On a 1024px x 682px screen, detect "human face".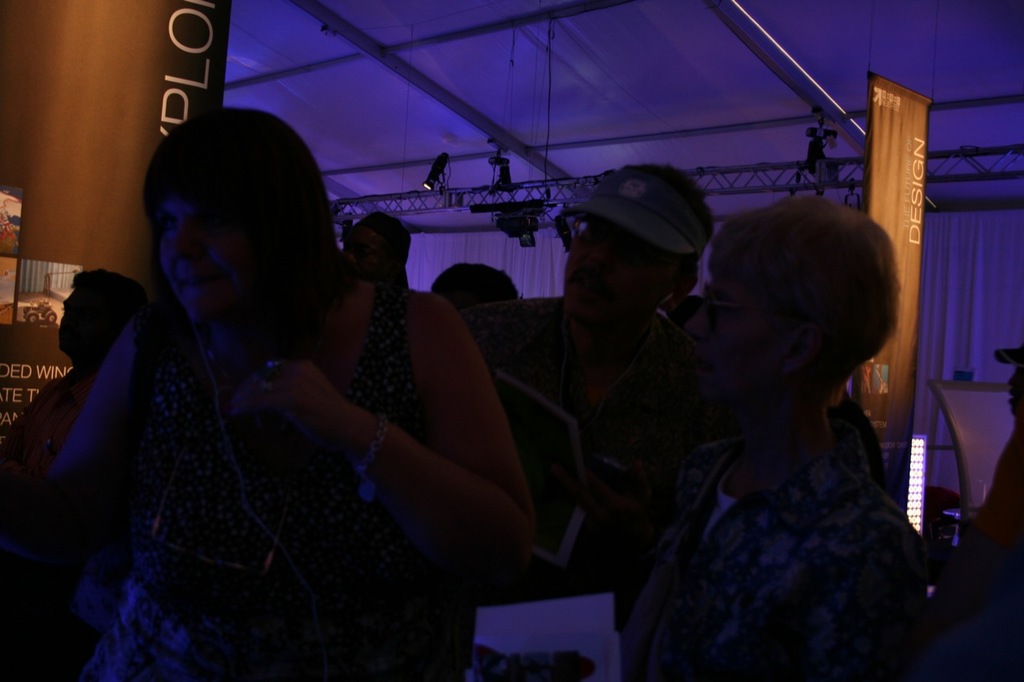
BBox(342, 230, 397, 282).
